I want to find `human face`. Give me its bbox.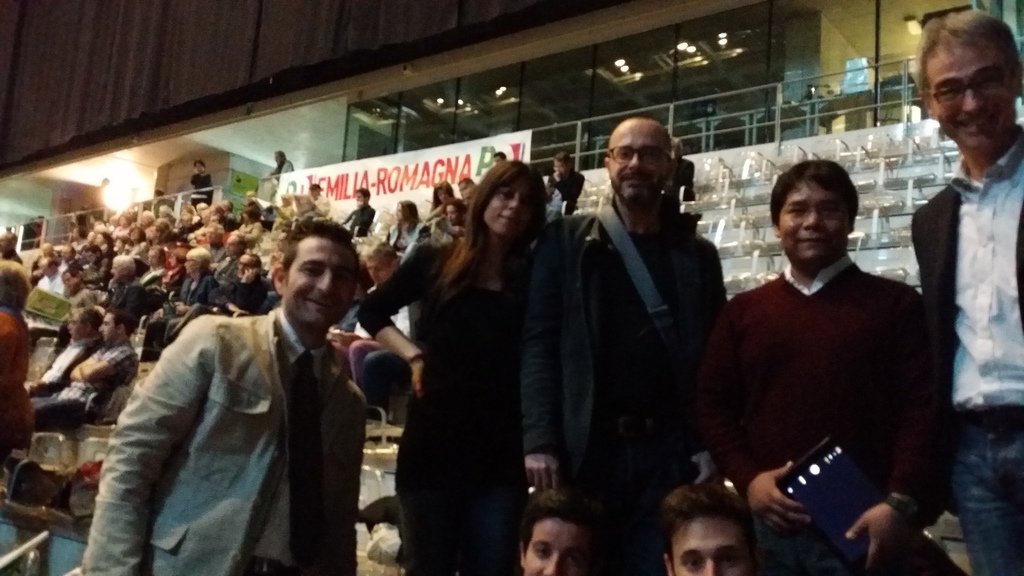
detection(522, 515, 591, 575).
